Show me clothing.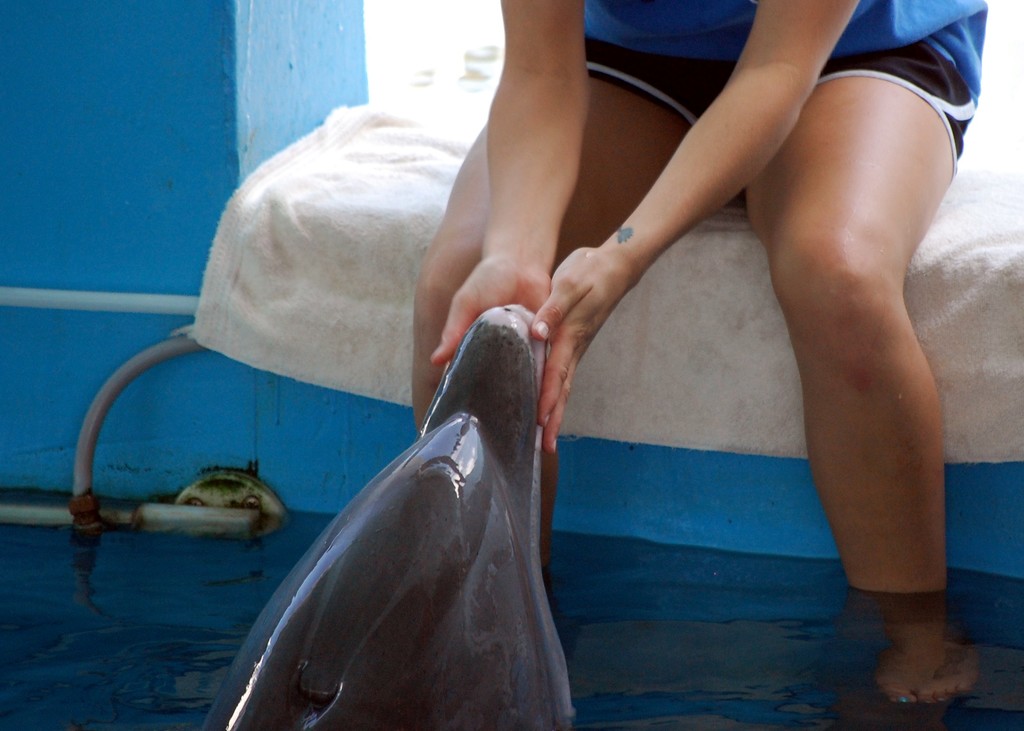
clothing is here: bbox=(586, 0, 982, 111).
